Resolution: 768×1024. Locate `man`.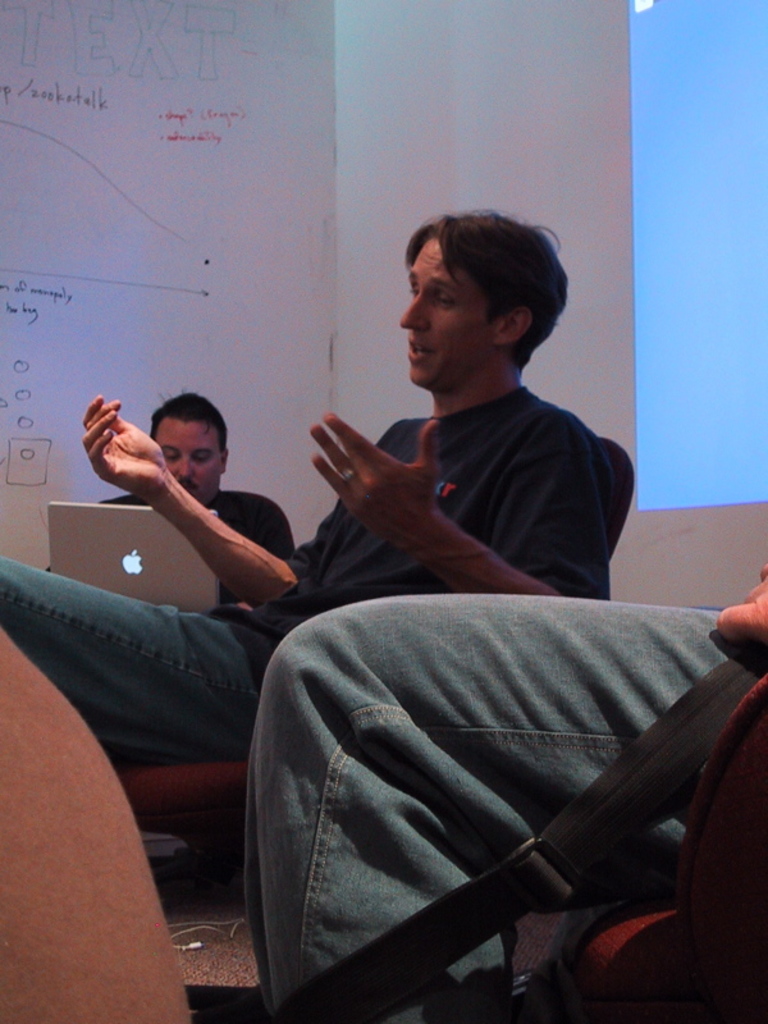
(65, 369, 319, 636).
